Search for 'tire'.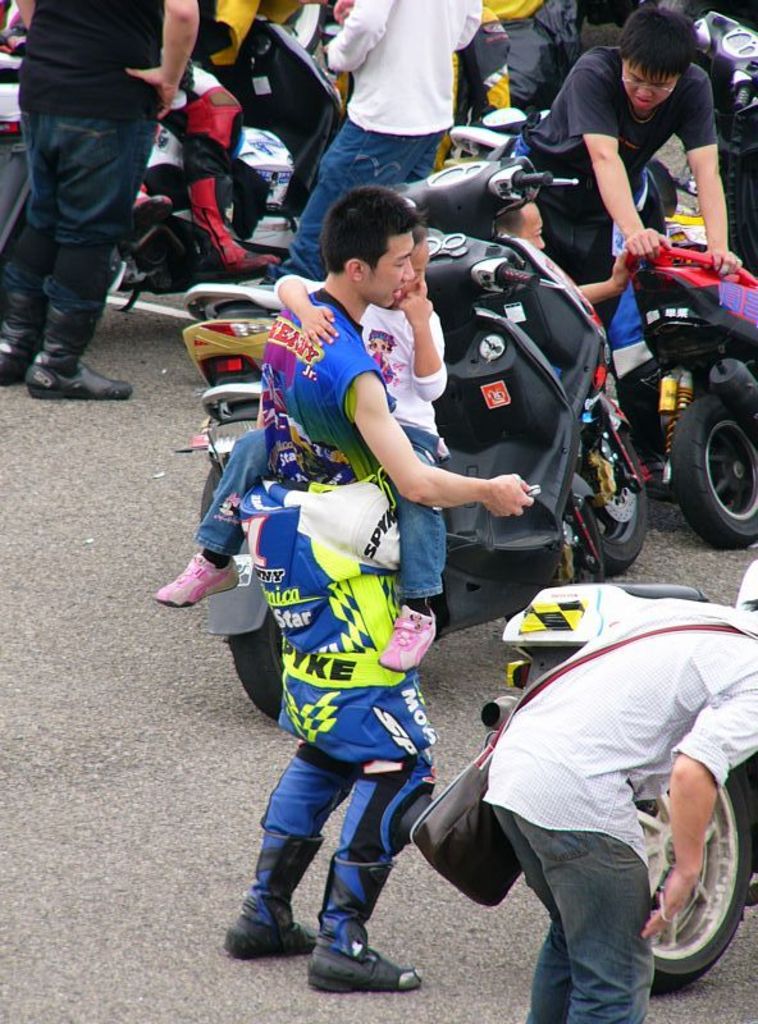
Found at rect(635, 763, 757, 986).
